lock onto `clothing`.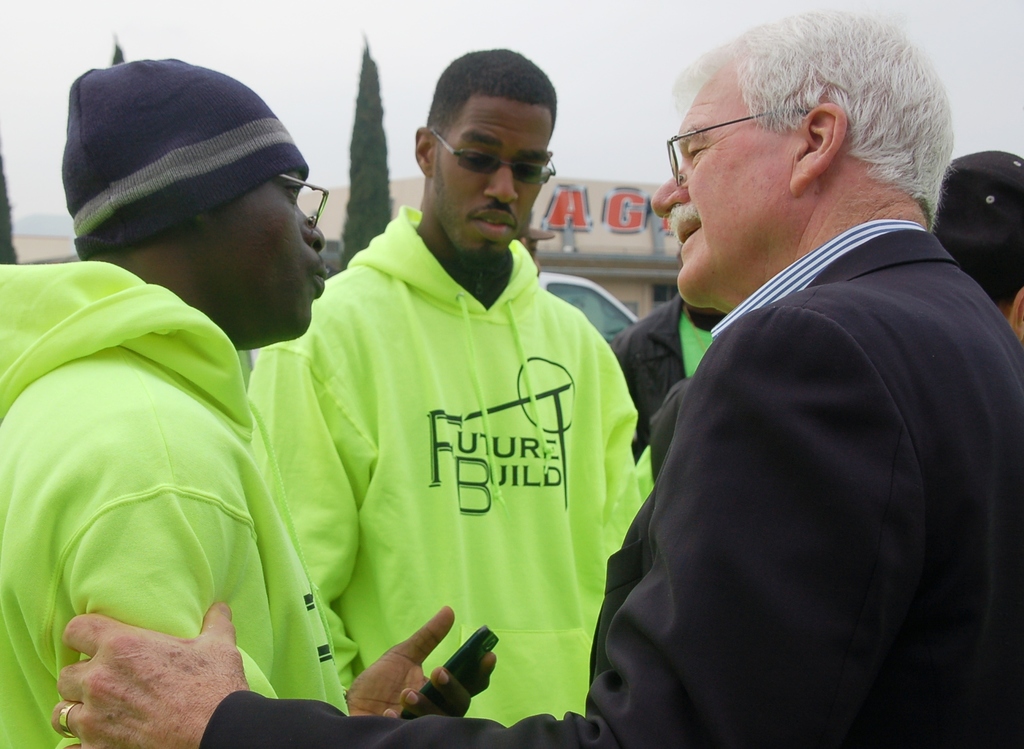
Locked: (x1=0, y1=257, x2=349, y2=748).
